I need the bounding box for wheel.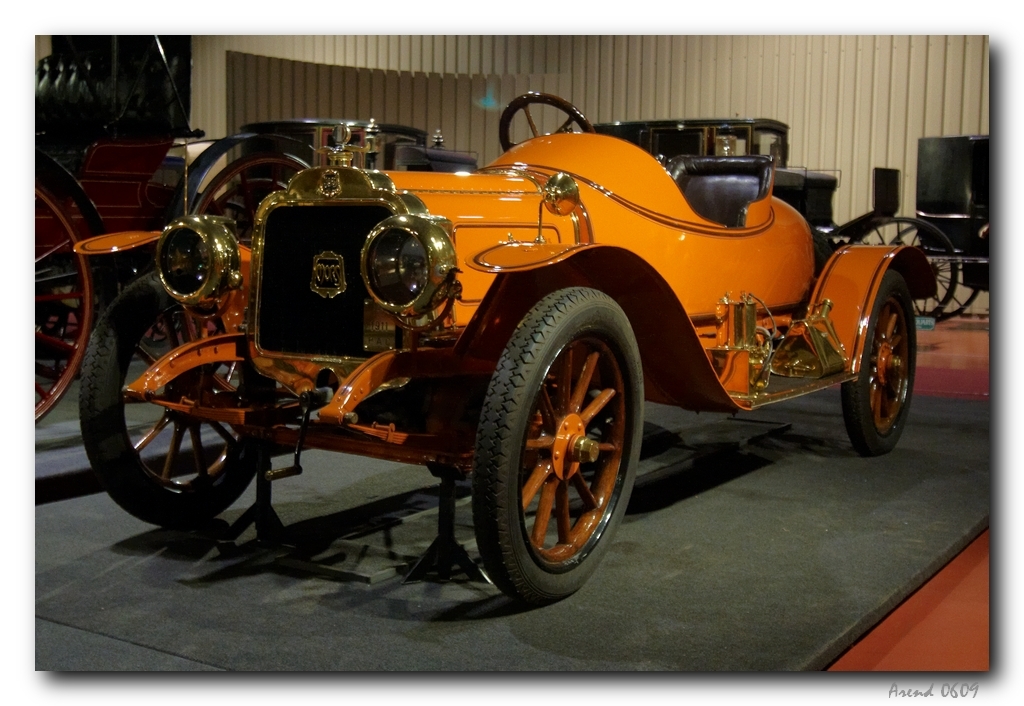
Here it is: [33, 182, 94, 424].
